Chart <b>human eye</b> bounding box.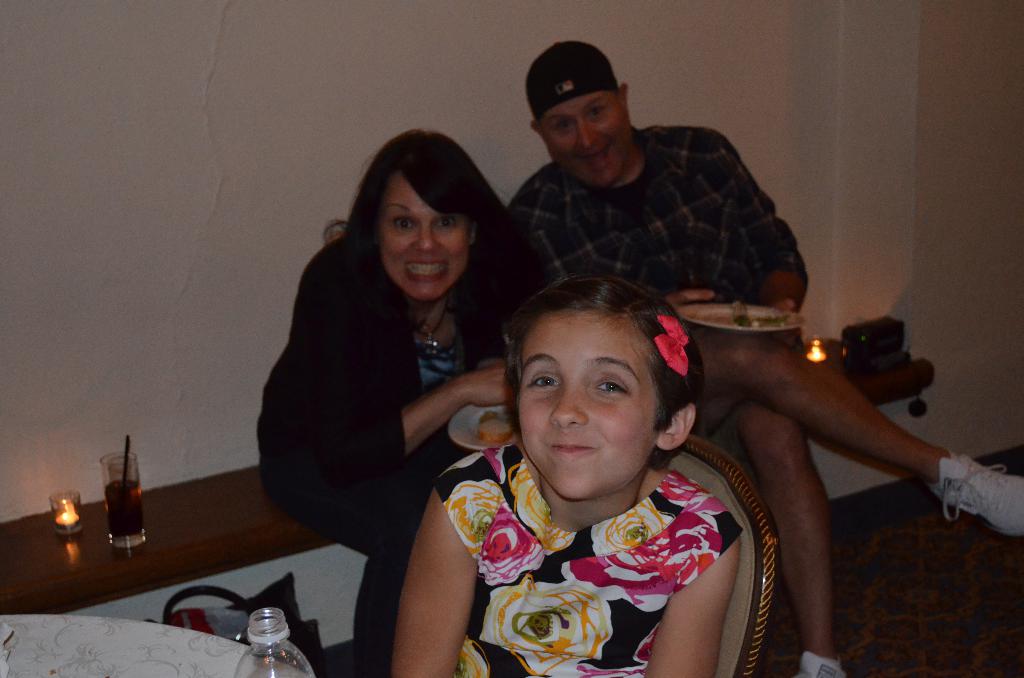
Charted: 394/214/415/234.
